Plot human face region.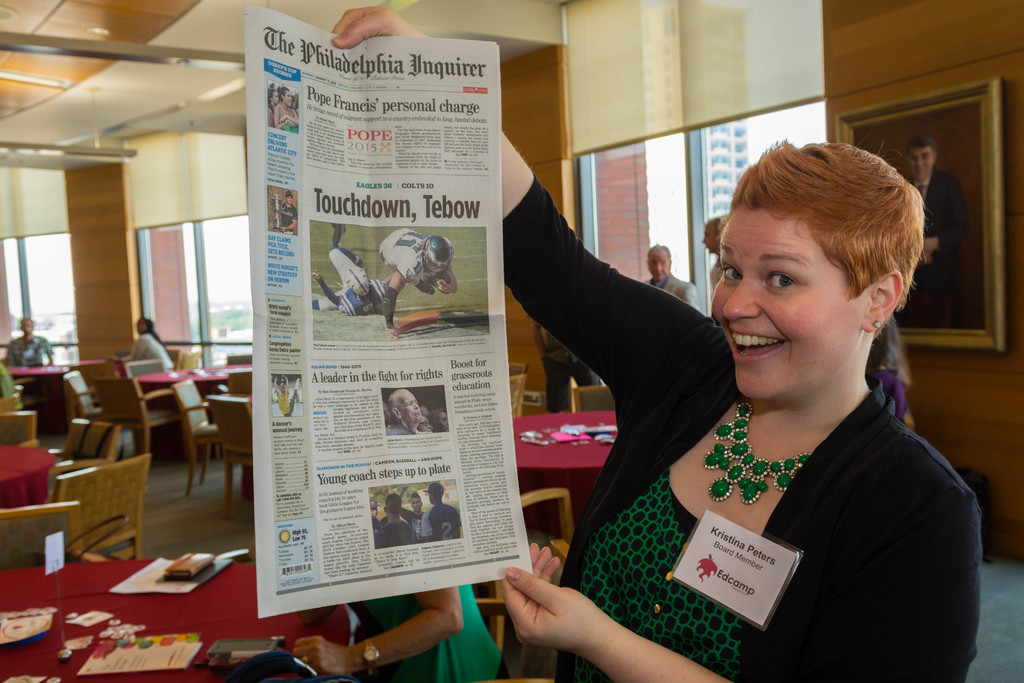
Plotted at rect(699, 220, 716, 256).
